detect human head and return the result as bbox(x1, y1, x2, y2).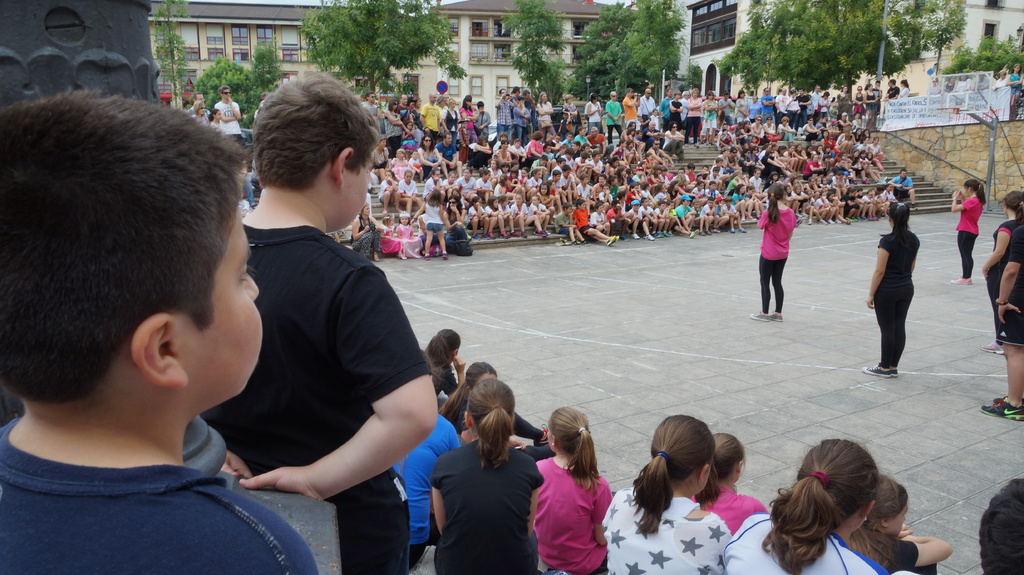
bbox(796, 439, 881, 539).
